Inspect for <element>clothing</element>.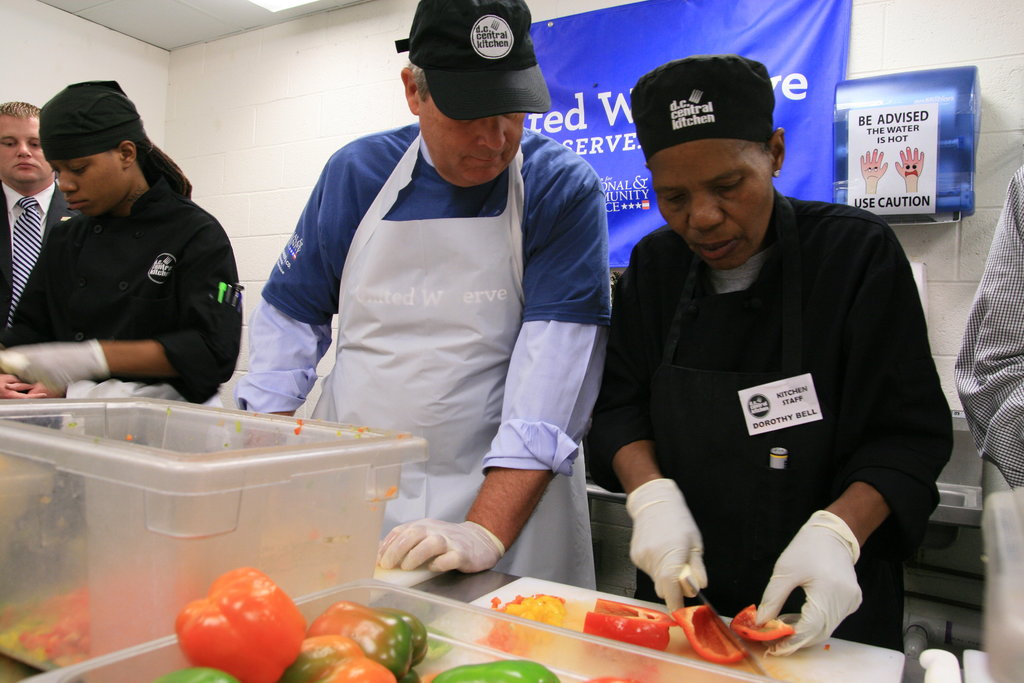
Inspection: 0,177,79,348.
